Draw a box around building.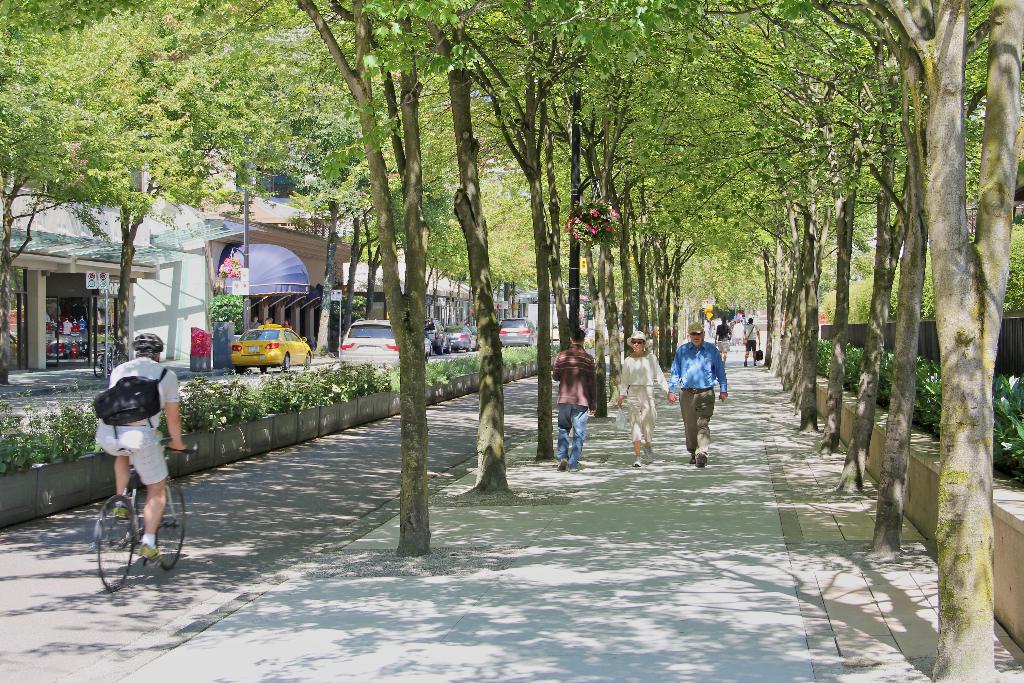
left=202, top=147, right=363, bottom=359.
